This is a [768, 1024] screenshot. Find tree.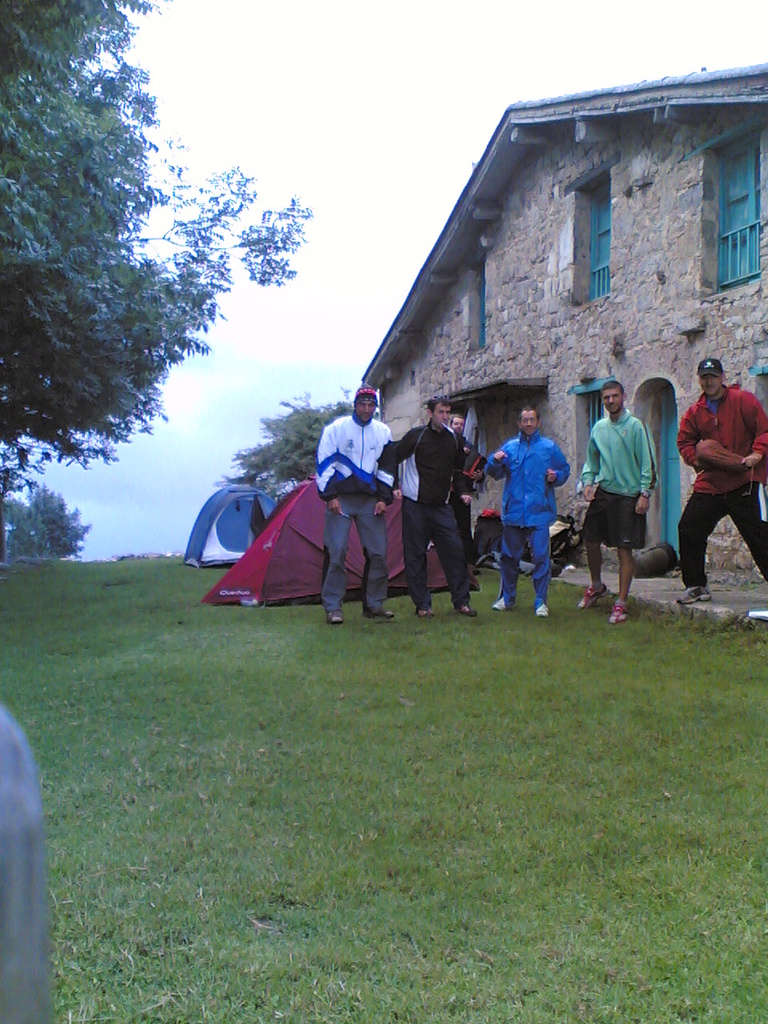
Bounding box: (215,389,354,494).
